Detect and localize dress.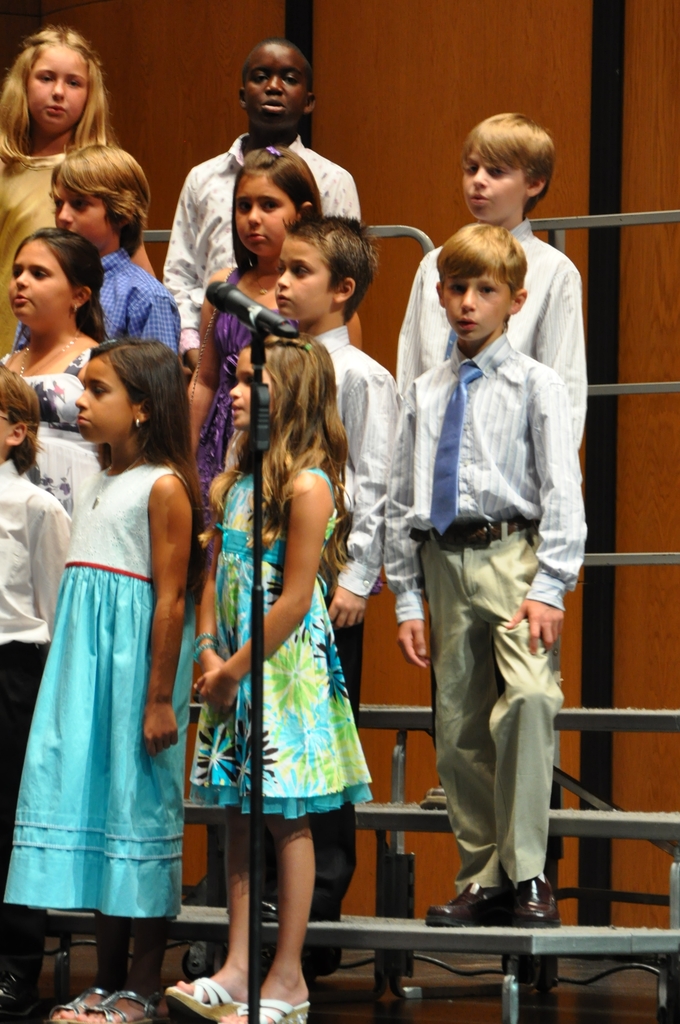
Localized at Rect(189, 450, 366, 819).
